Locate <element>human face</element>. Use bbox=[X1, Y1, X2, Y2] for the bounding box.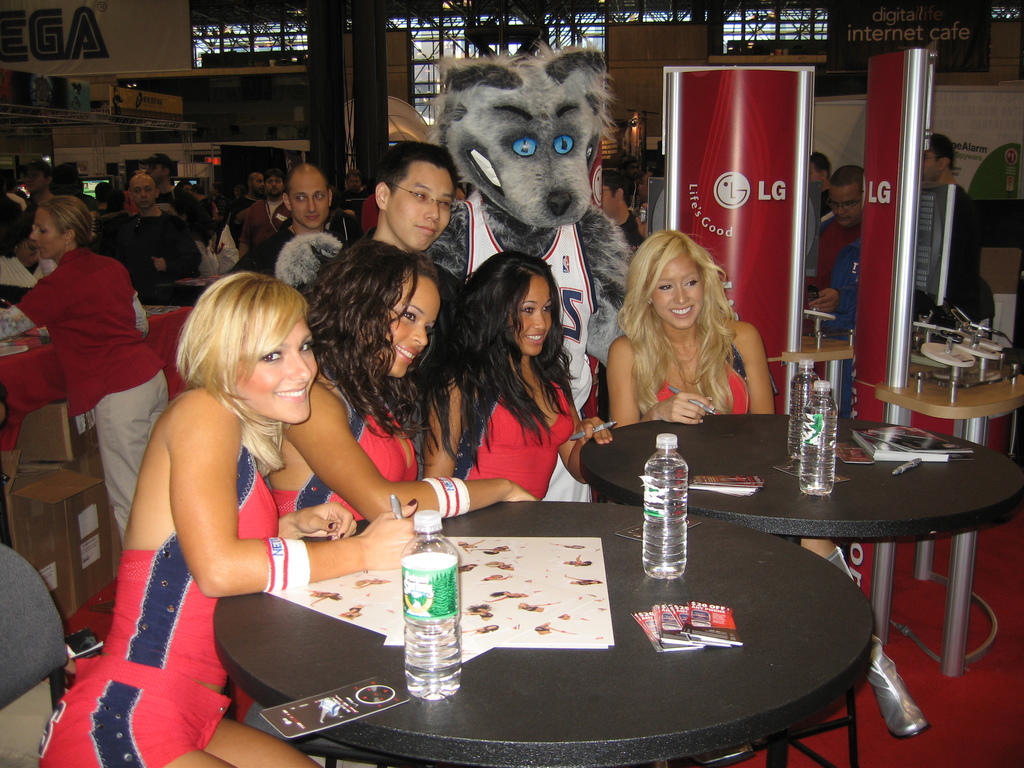
bbox=[829, 182, 861, 223].
